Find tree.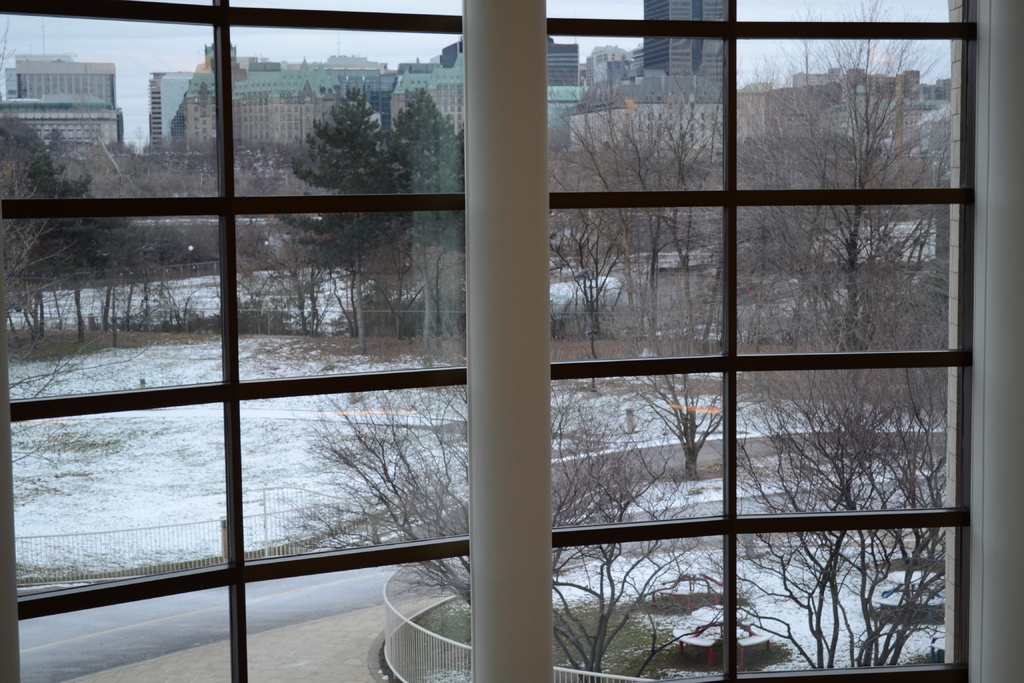
locate(524, 95, 729, 403).
